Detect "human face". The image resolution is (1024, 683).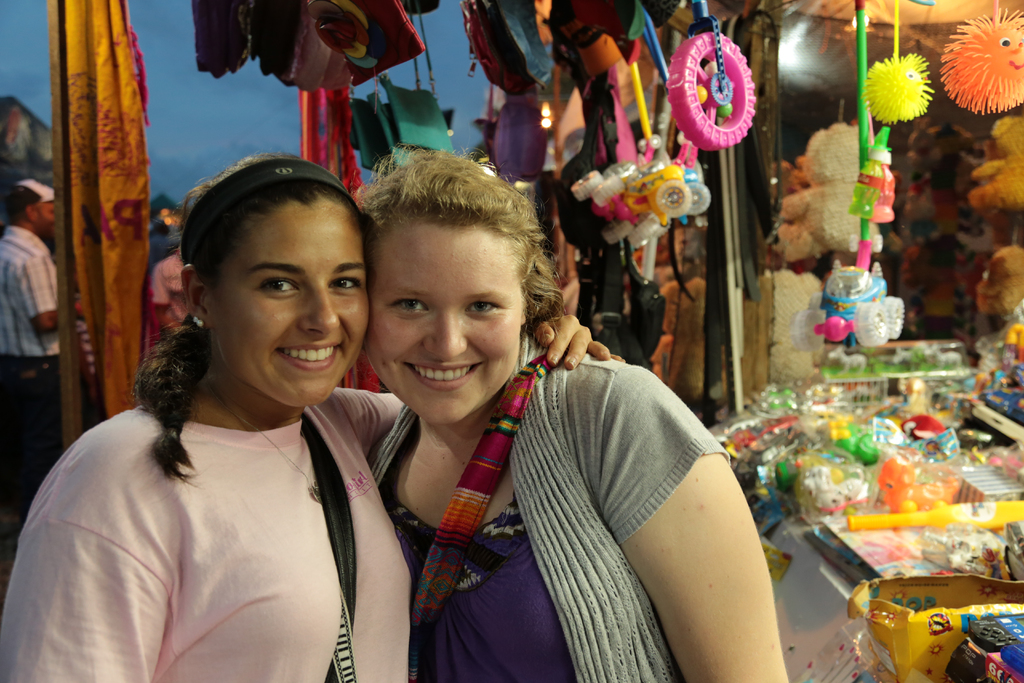
38:196:54:231.
